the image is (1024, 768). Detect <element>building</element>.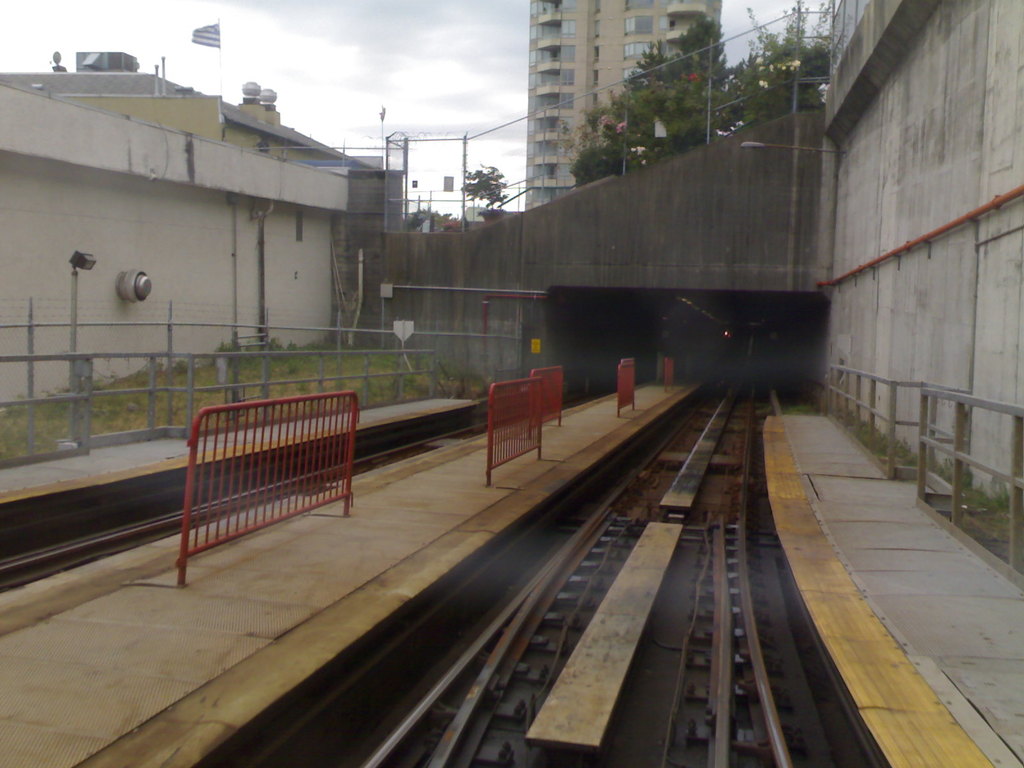
Detection: [left=0, top=52, right=398, bottom=172].
